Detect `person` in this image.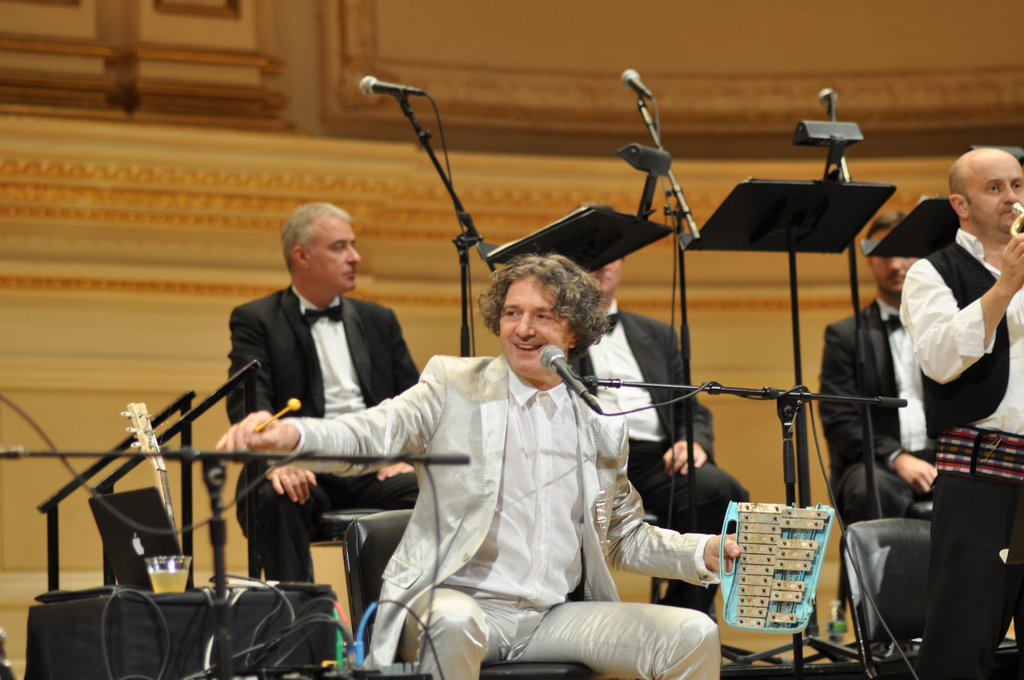
Detection: <box>201,248,746,679</box>.
